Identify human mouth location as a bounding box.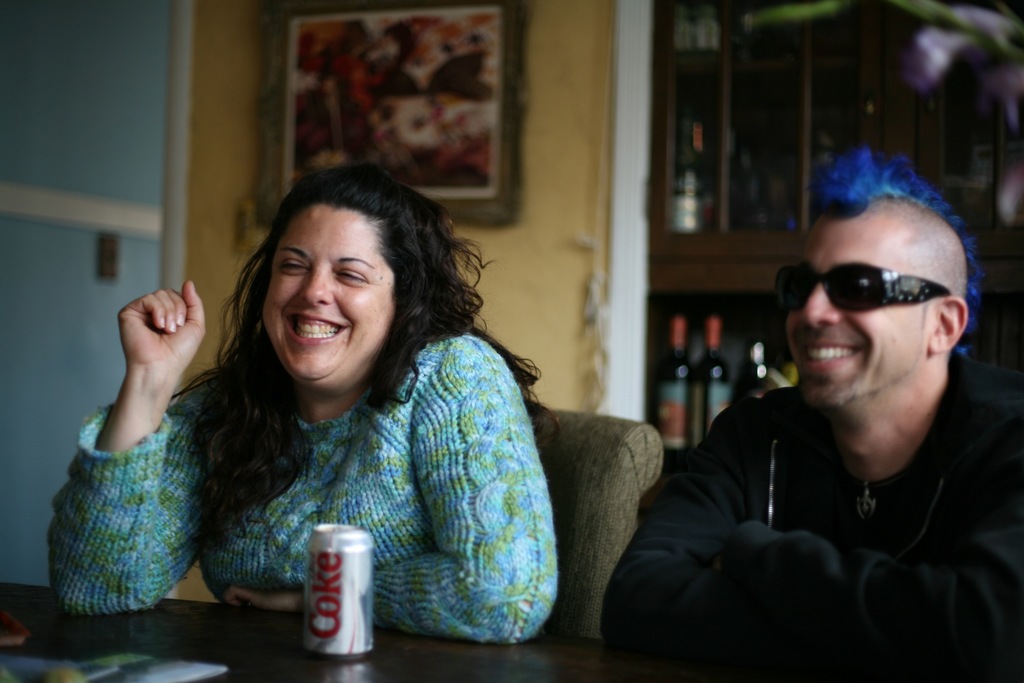
crop(795, 336, 857, 370).
